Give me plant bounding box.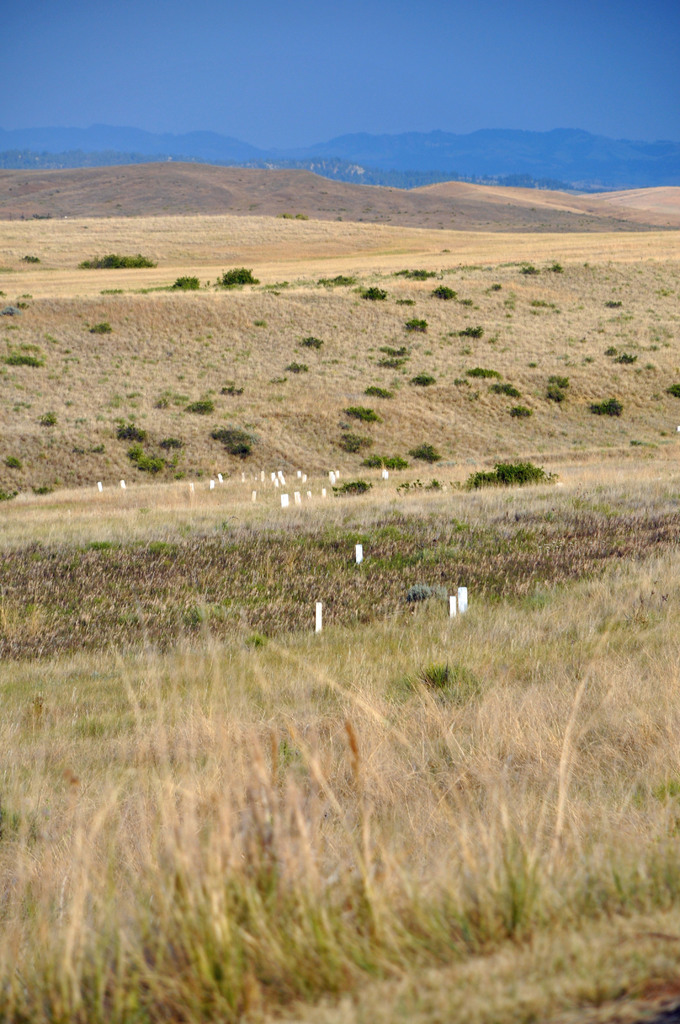
378,344,409,371.
